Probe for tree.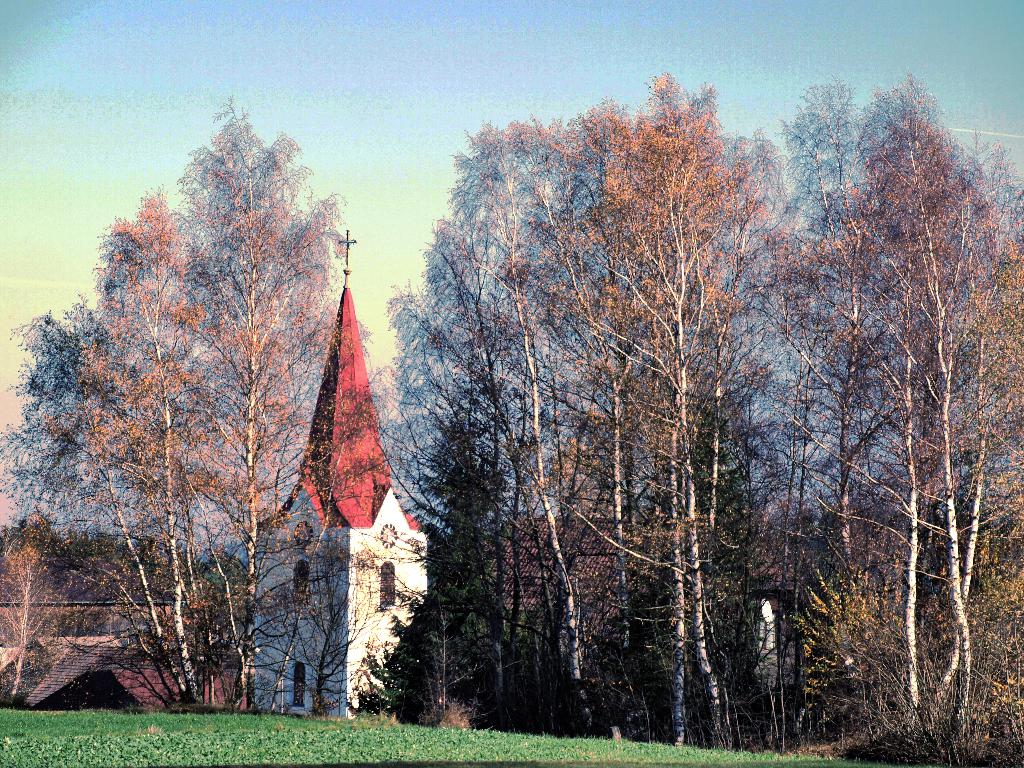
Probe result: (45, 524, 94, 654).
